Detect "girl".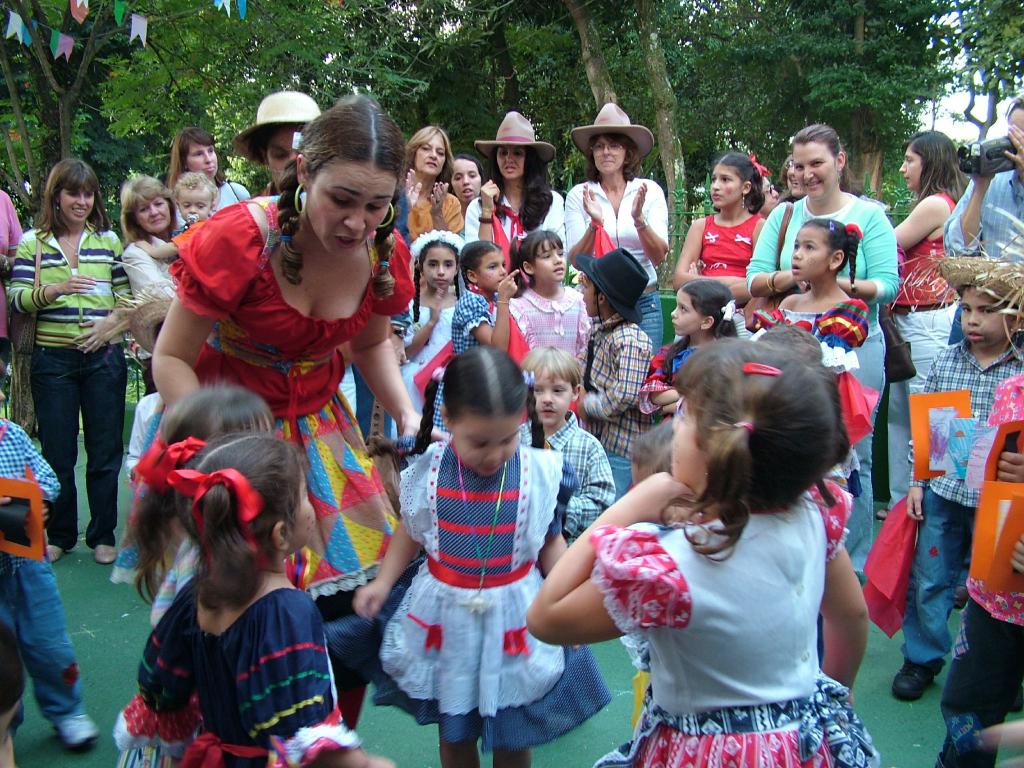
Detected at bbox=[356, 345, 616, 764].
